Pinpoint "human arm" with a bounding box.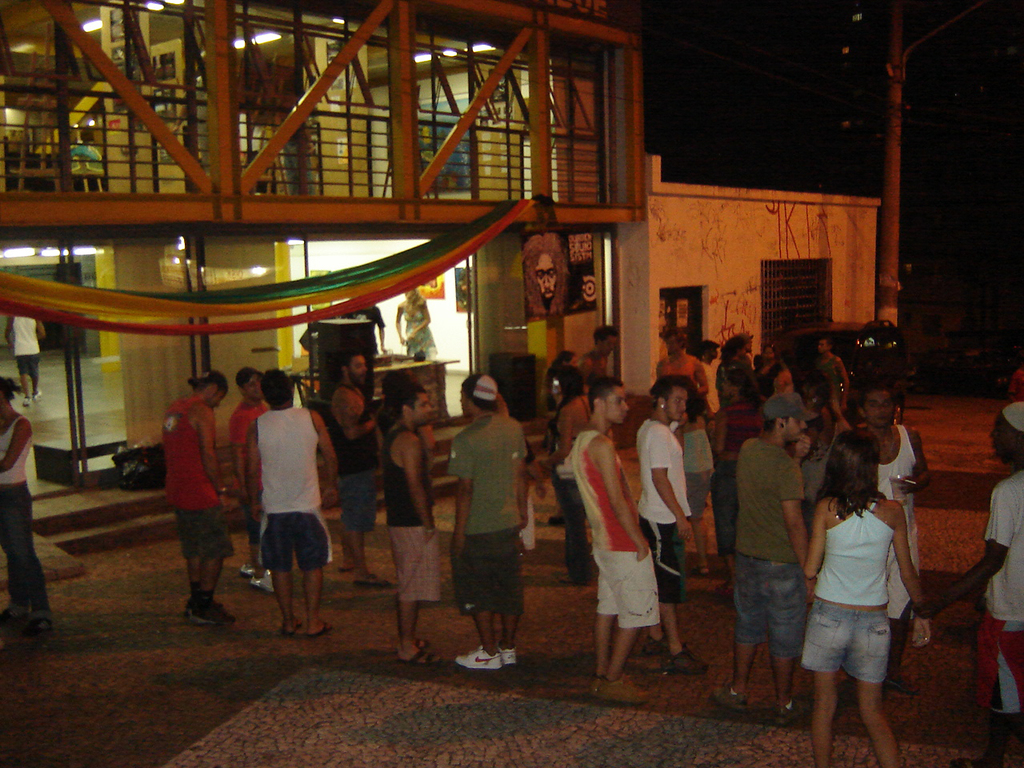
(239, 430, 269, 523).
